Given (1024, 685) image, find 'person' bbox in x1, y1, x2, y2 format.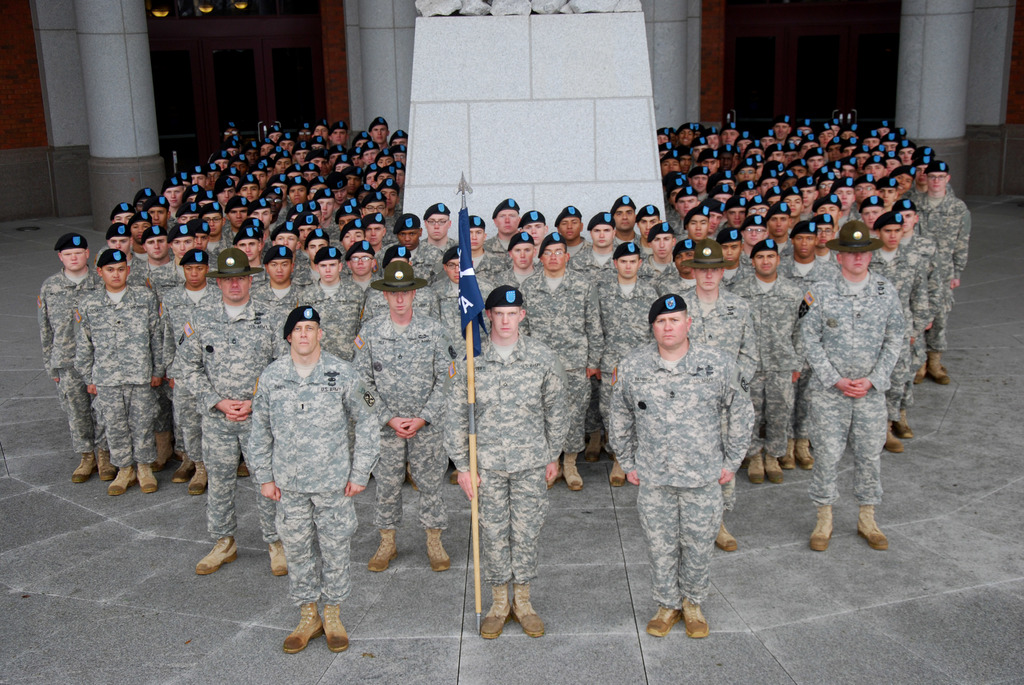
213, 182, 235, 208.
